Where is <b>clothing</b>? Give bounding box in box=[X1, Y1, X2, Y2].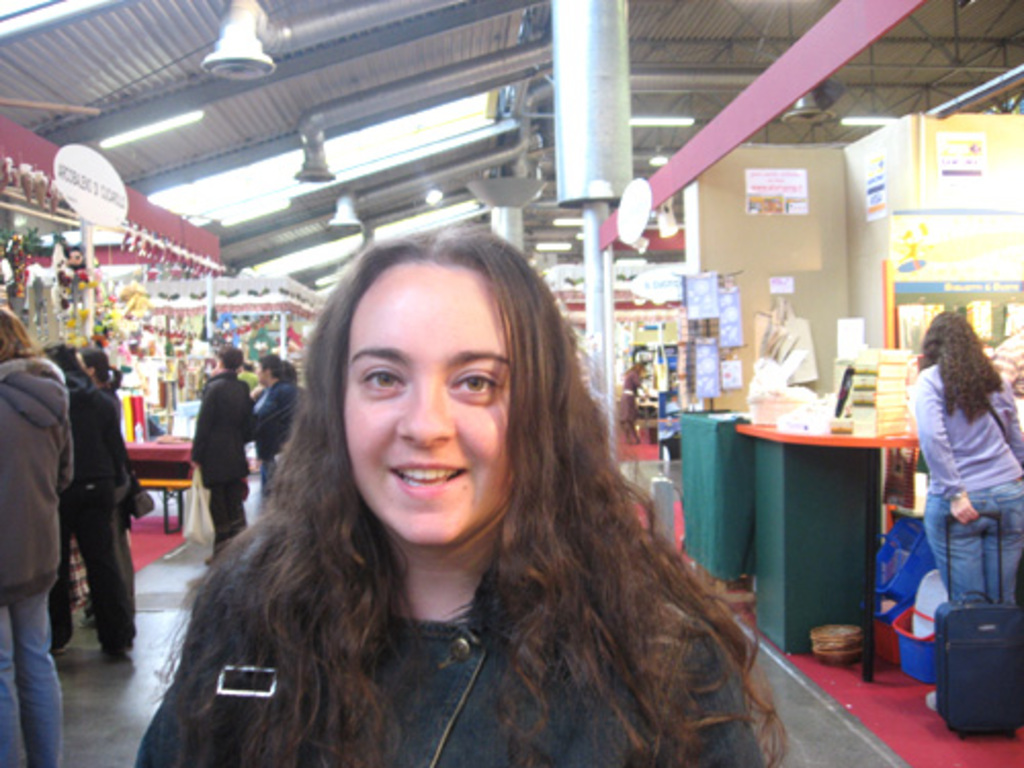
box=[139, 563, 772, 766].
